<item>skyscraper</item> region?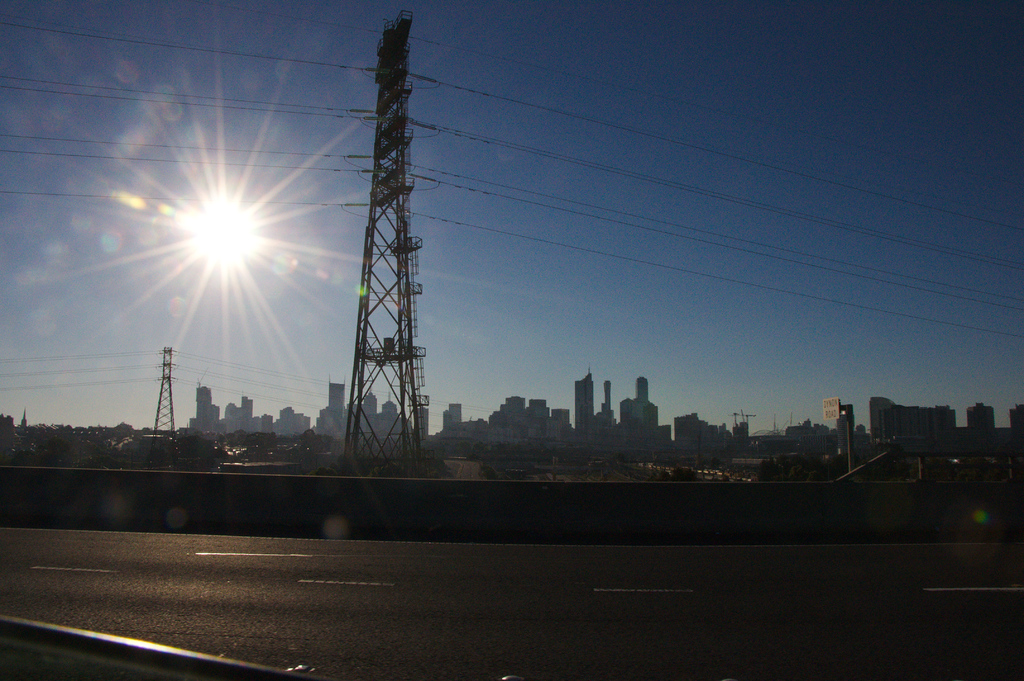
x1=327 y1=381 x2=346 y2=428
